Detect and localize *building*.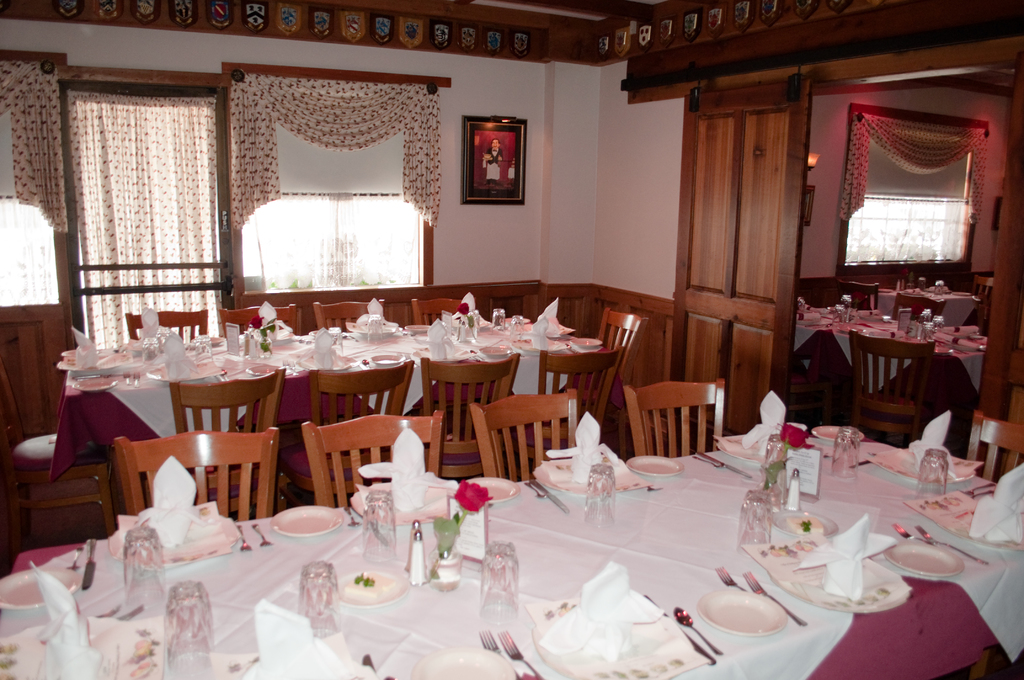
Localized at Rect(0, 0, 1023, 679).
